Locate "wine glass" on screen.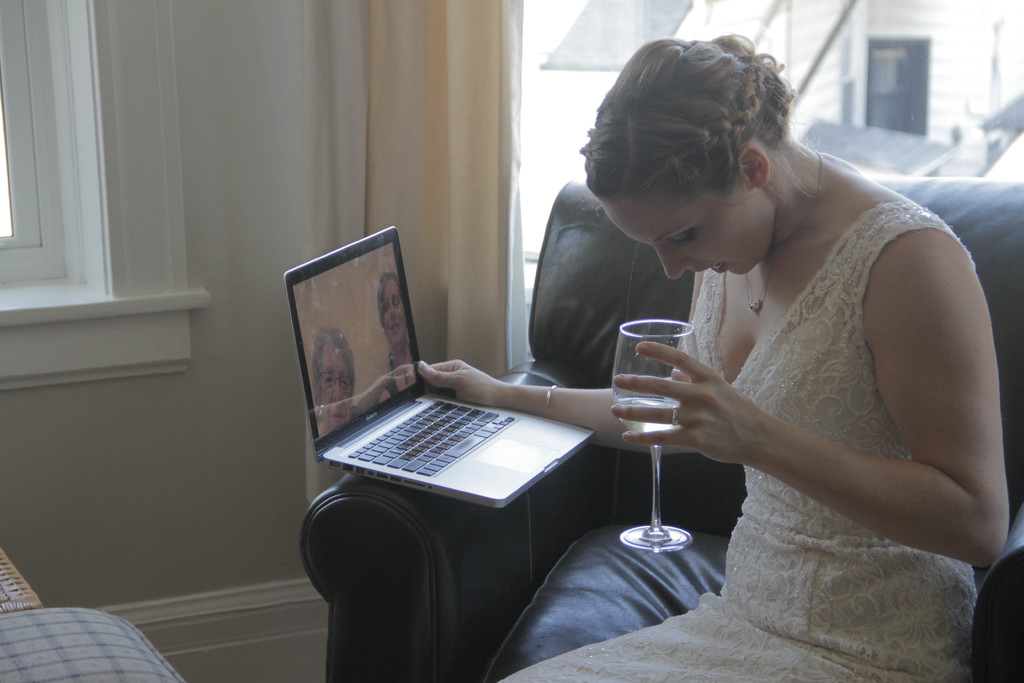
On screen at bbox=[609, 320, 700, 550].
